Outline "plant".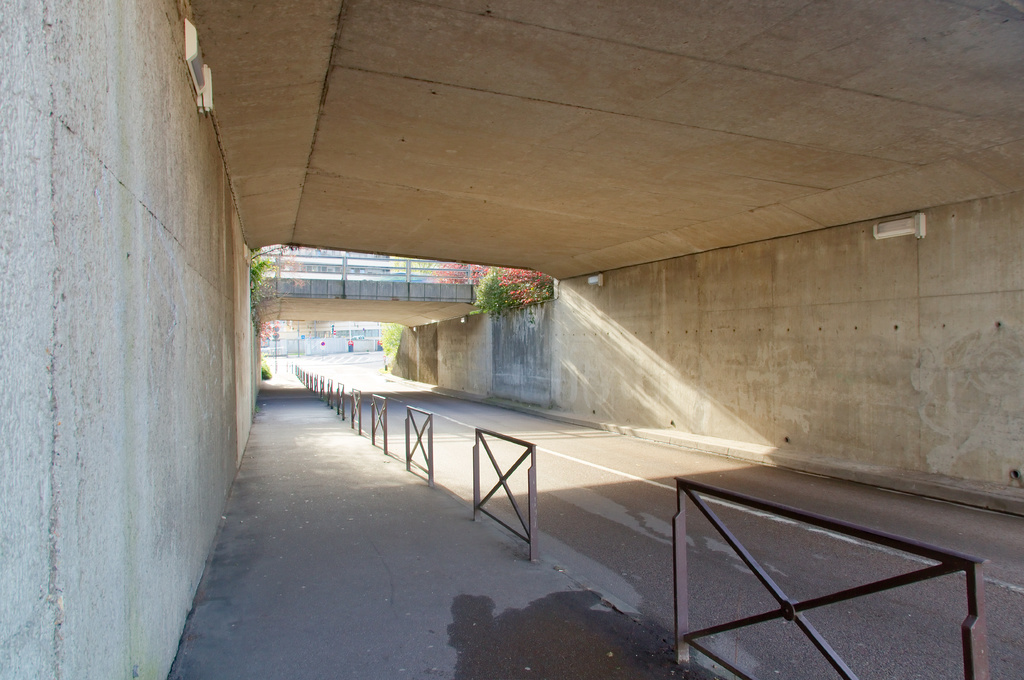
Outline: locate(262, 358, 273, 382).
